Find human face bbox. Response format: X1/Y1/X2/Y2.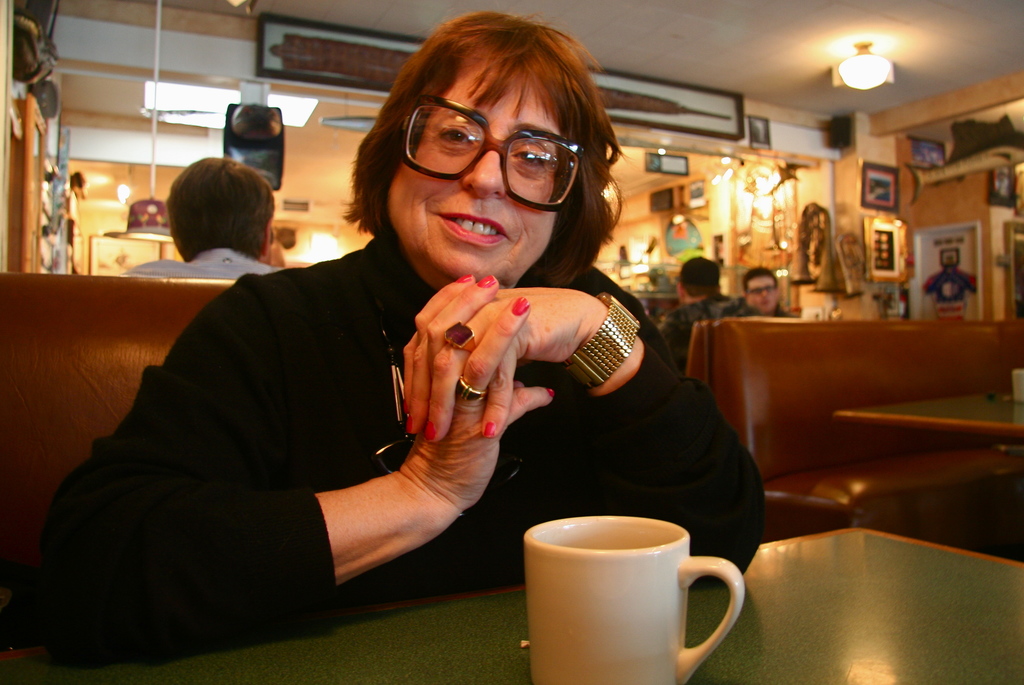
394/53/557/281.
